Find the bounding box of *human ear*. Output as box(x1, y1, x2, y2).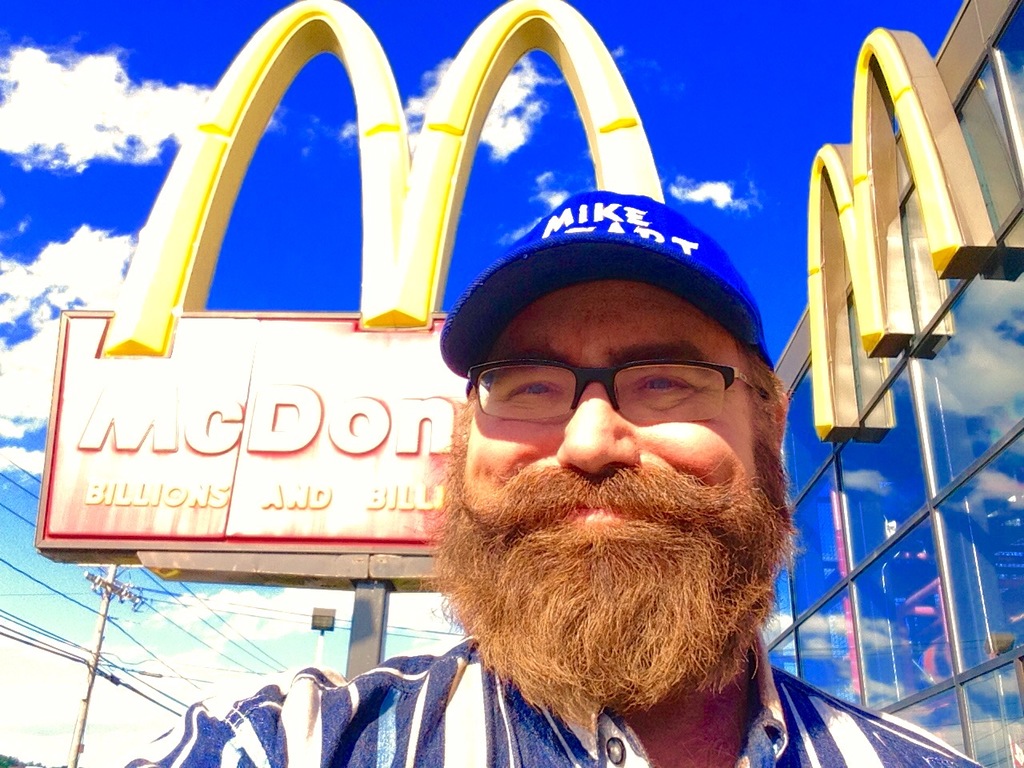
box(764, 390, 790, 458).
